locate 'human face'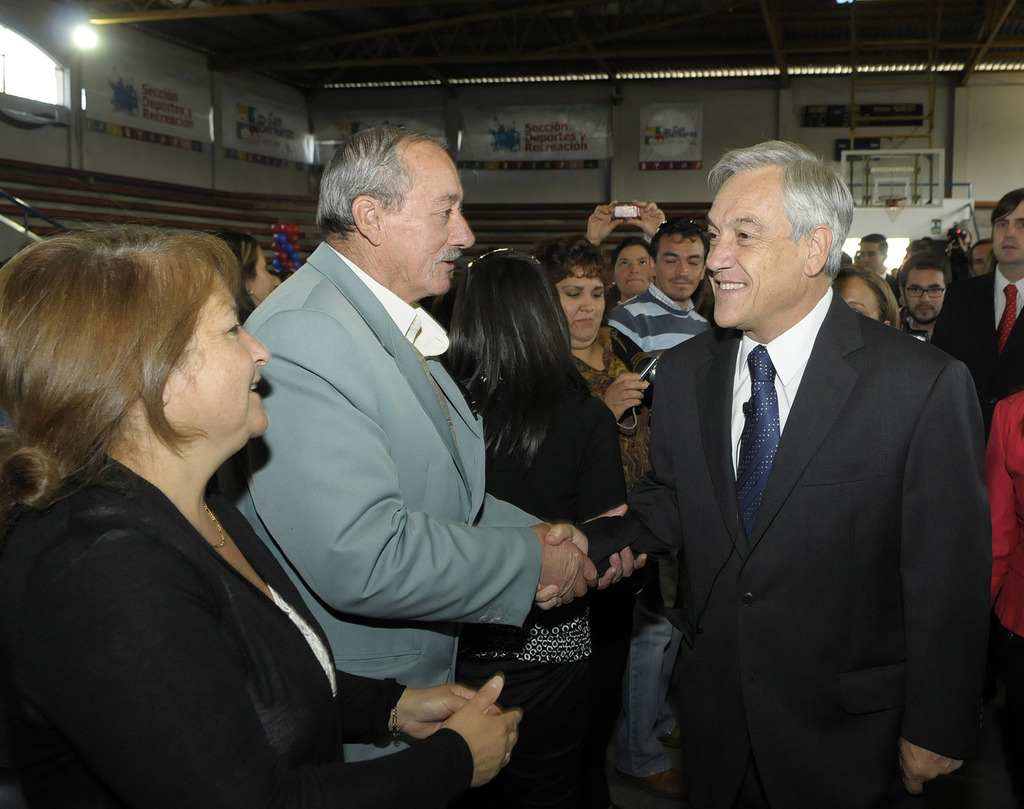
rect(654, 232, 705, 303)
